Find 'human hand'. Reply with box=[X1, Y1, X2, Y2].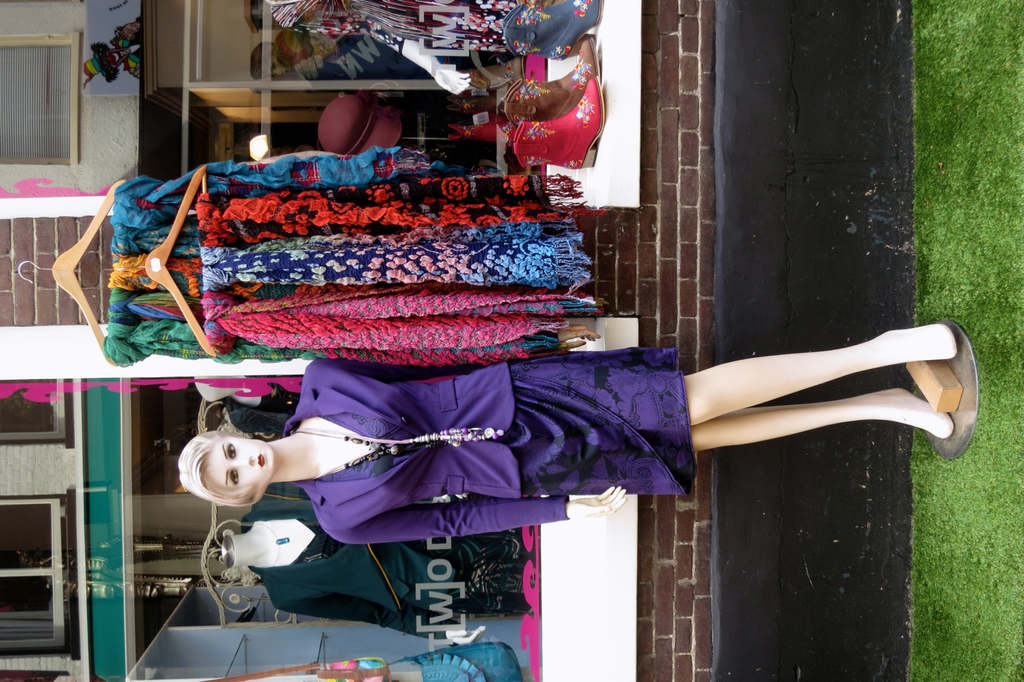
box=[558, 322, 604, 352].
